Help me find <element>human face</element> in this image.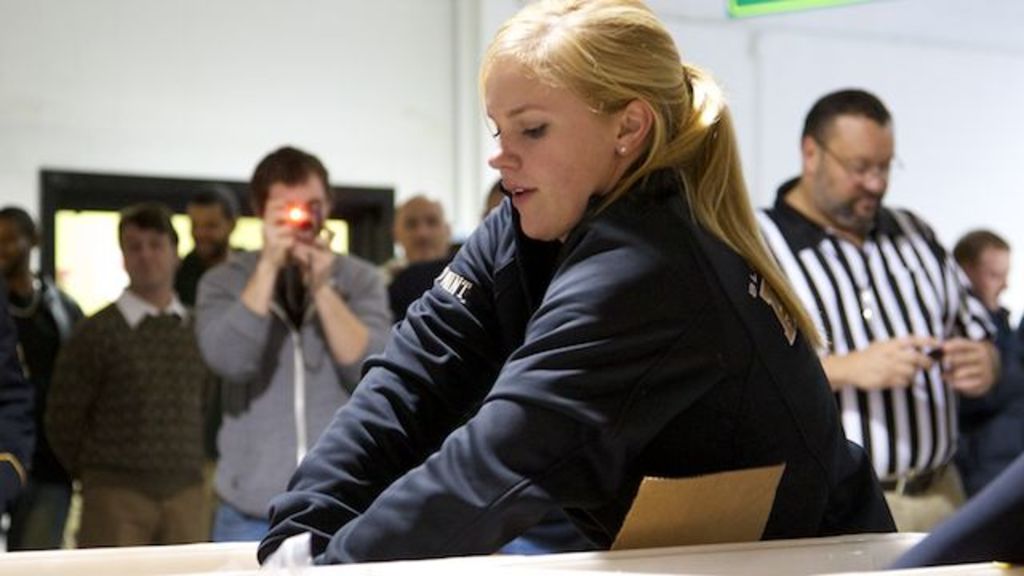
Found it: (left=262, top=174, right=328, bottom=250).
